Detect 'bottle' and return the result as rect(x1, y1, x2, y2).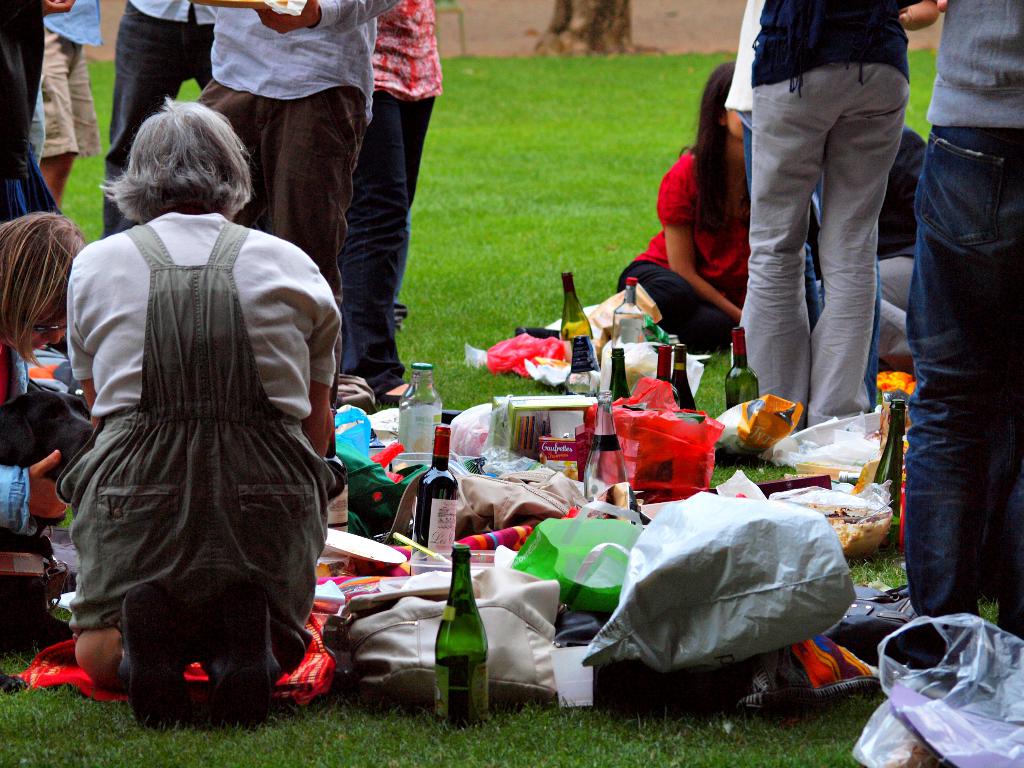
rect(608, 278, 650, 343).
